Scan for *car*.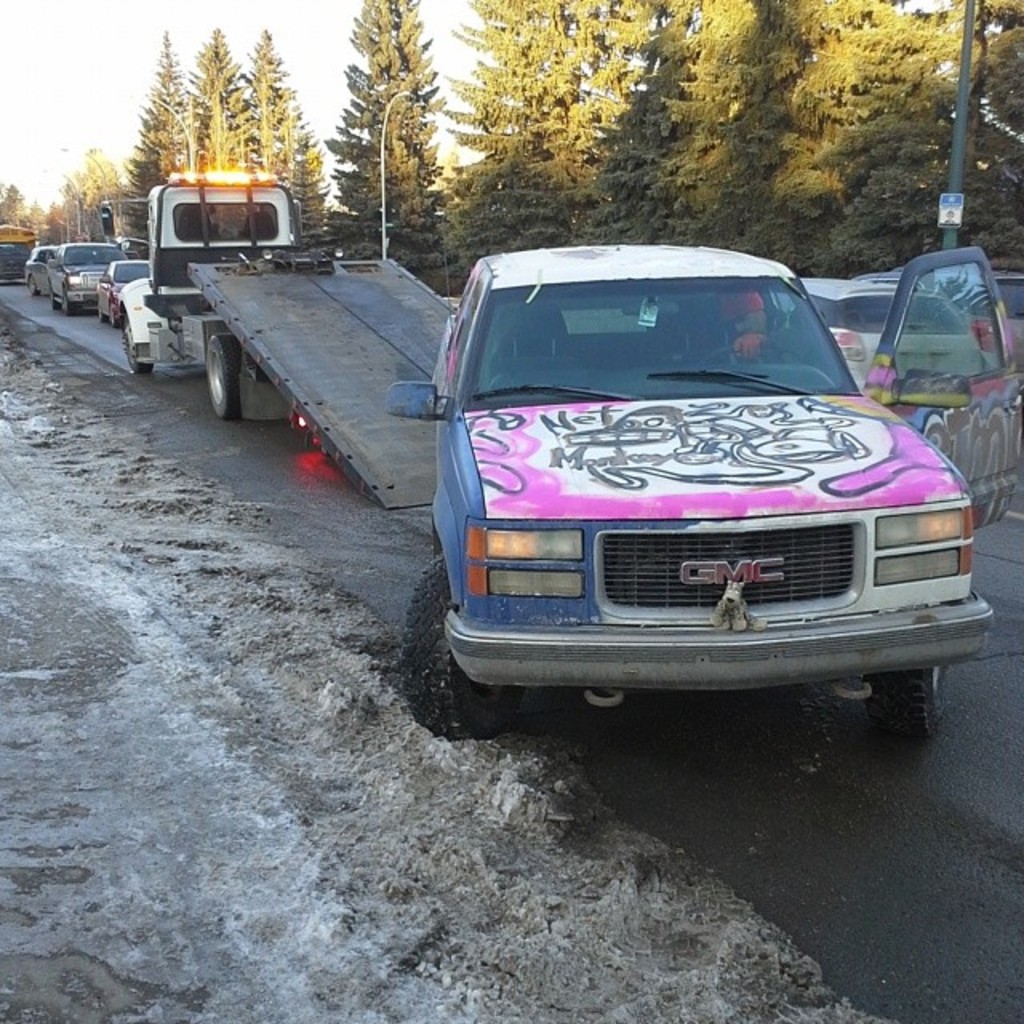
Scan result: bbox=[851, 242, 1022, 394].
